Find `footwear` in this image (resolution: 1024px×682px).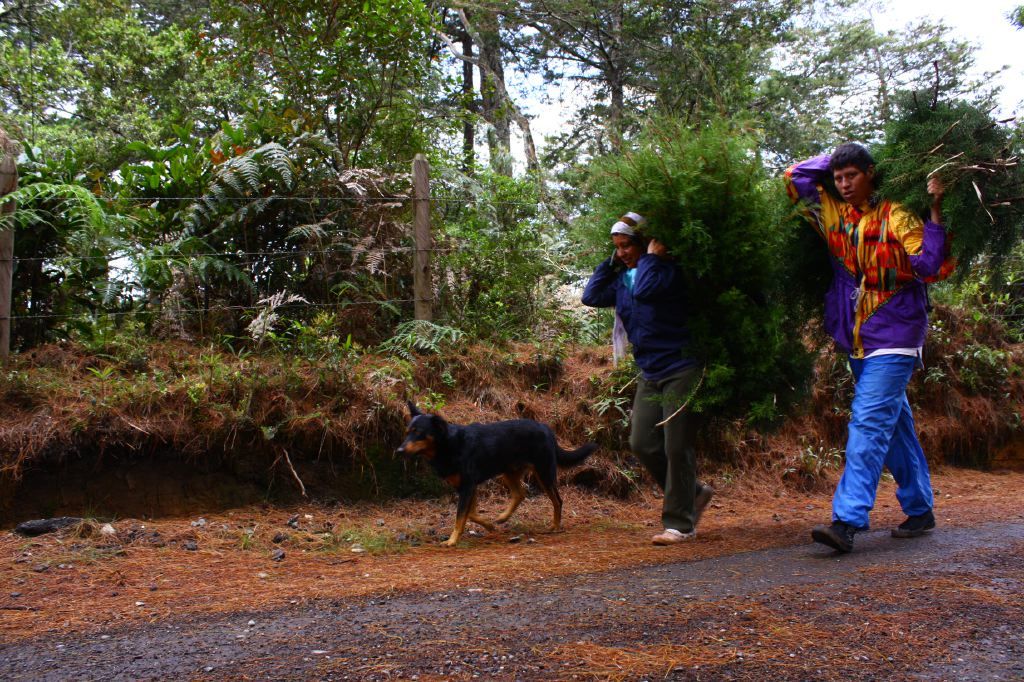
{"x1": 650, "y1": 527, "x2": 699, "y2": 547}.
